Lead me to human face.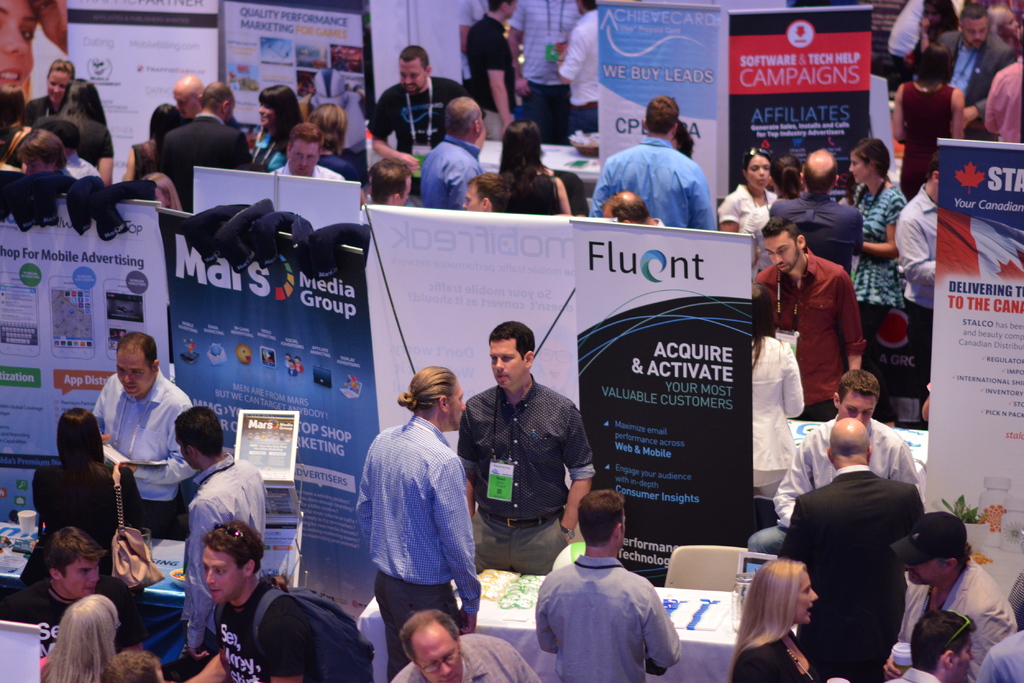
Lead to x1=48 y1=70 x2=70 y2=101.
